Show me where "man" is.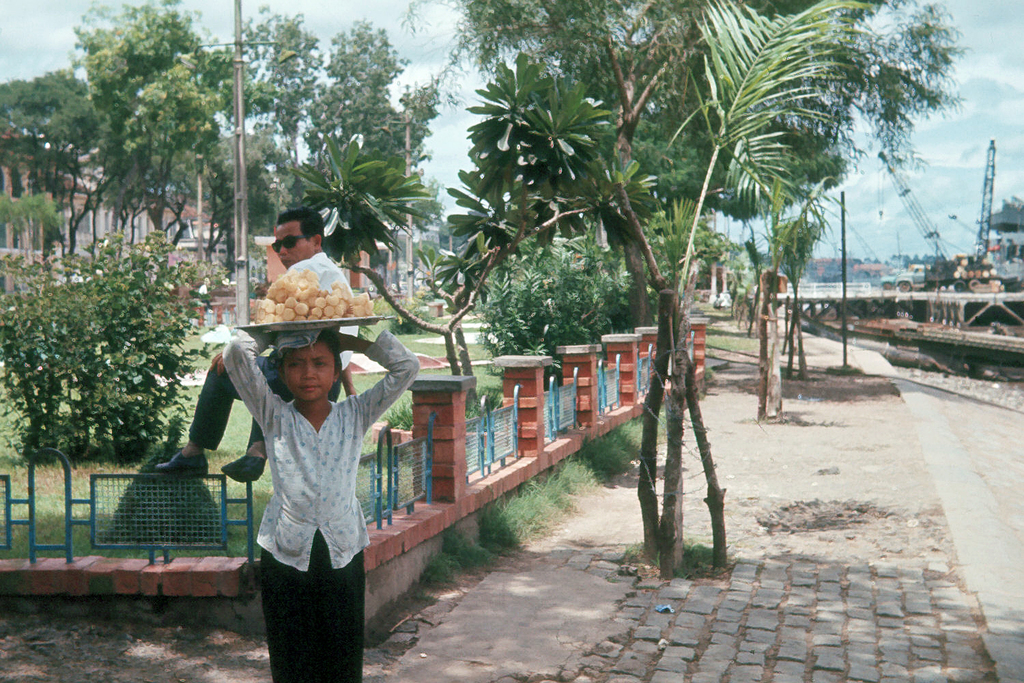
"man" is at rect(152, 204, 360, 482).
